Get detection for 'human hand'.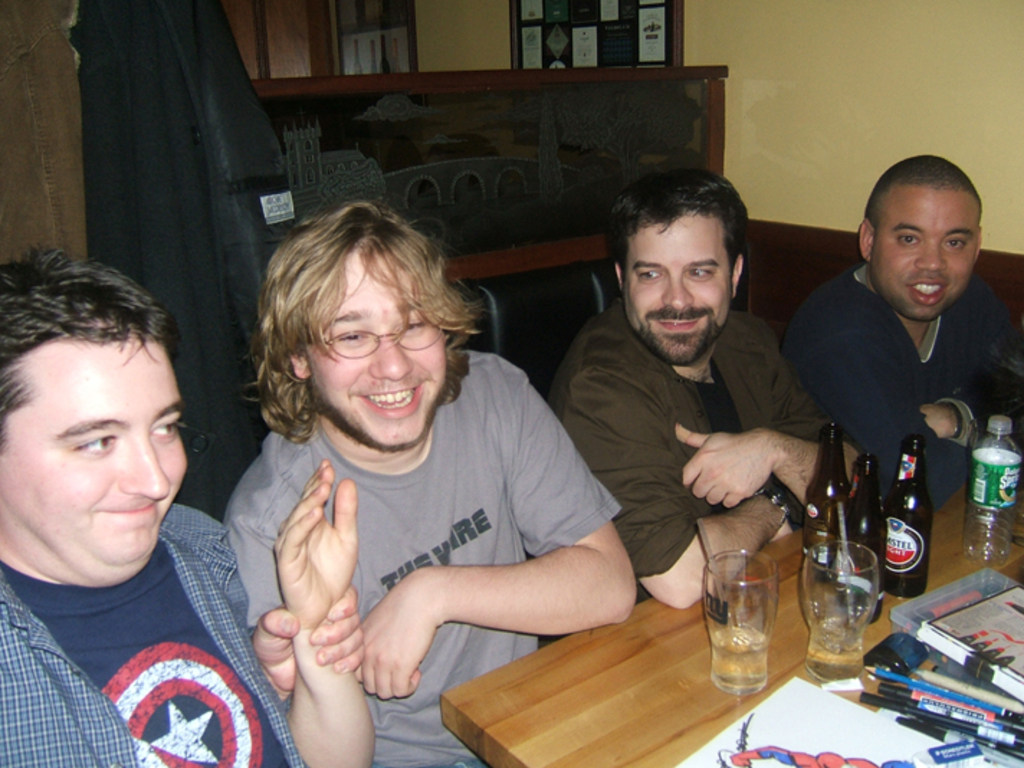
Detection: 918,400,961,439.
